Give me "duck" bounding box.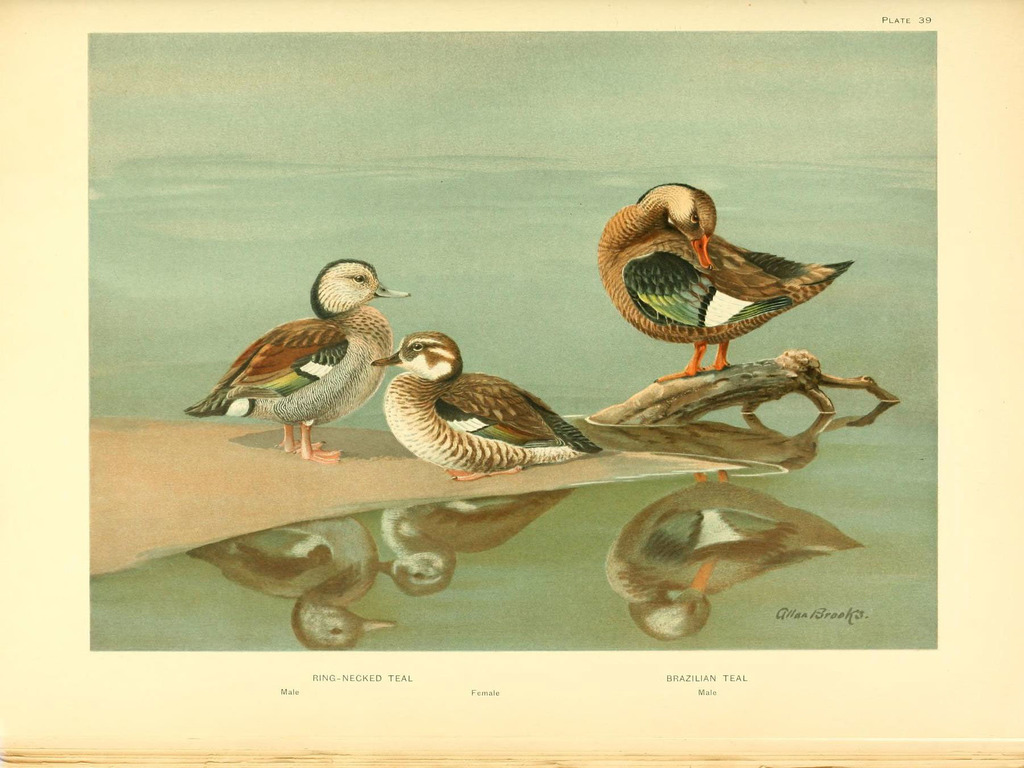
(x1=185, y1=251, x2=415, y2=476).
